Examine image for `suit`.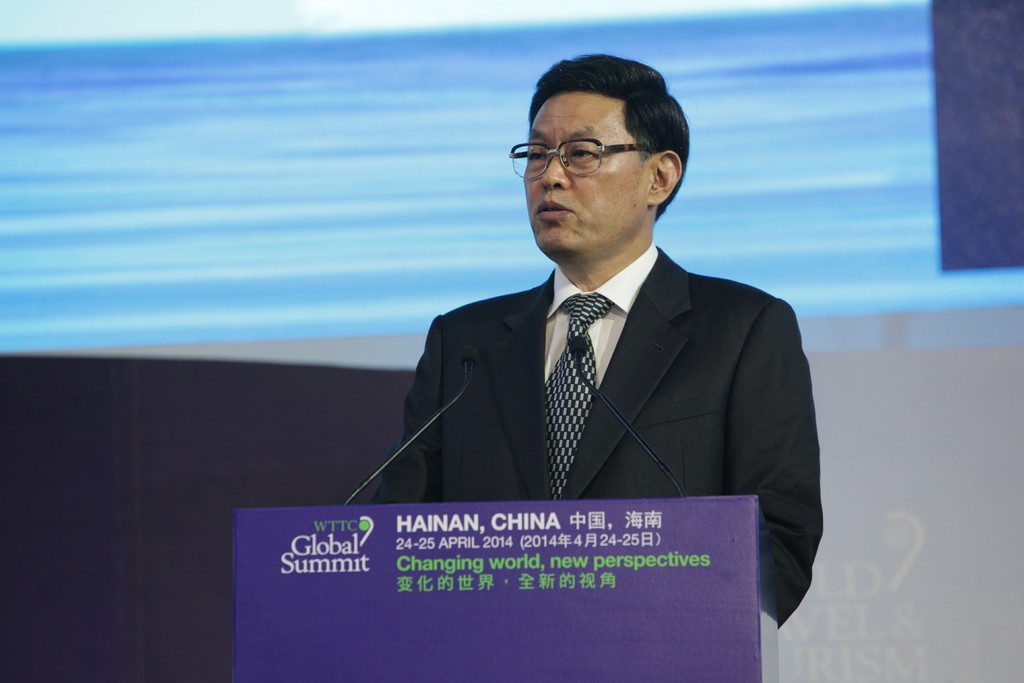
Examination result: [left=365, top=167, right=821, bottom=569].
